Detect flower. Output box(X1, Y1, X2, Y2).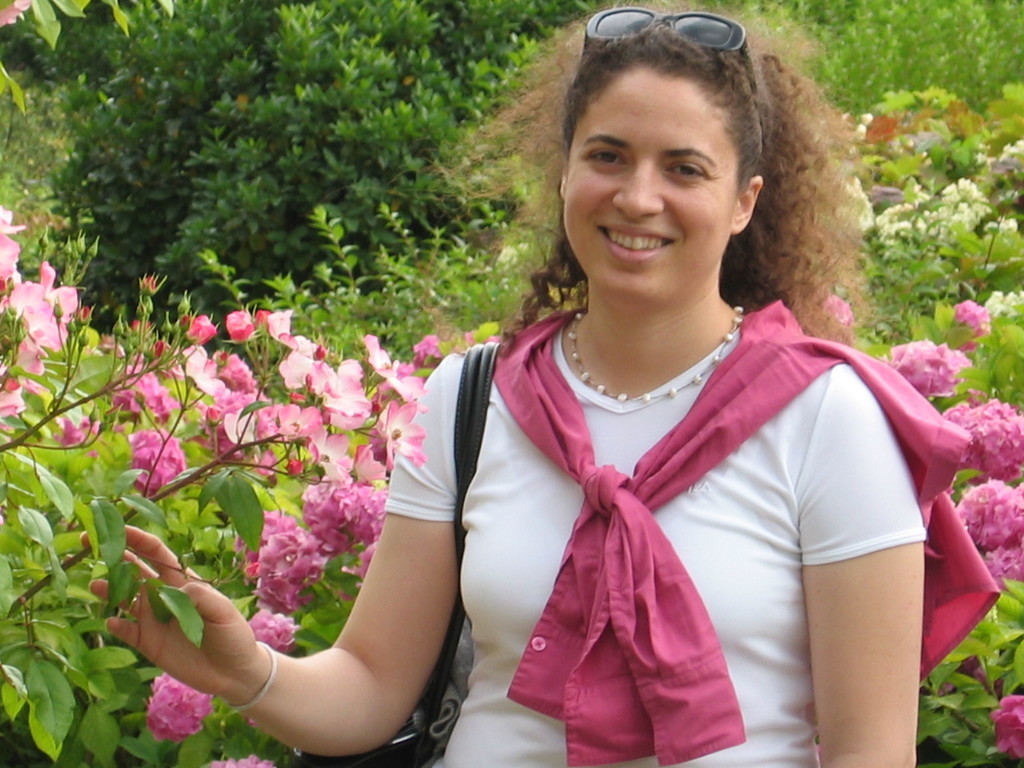
box(0, 203, 19, 282).
